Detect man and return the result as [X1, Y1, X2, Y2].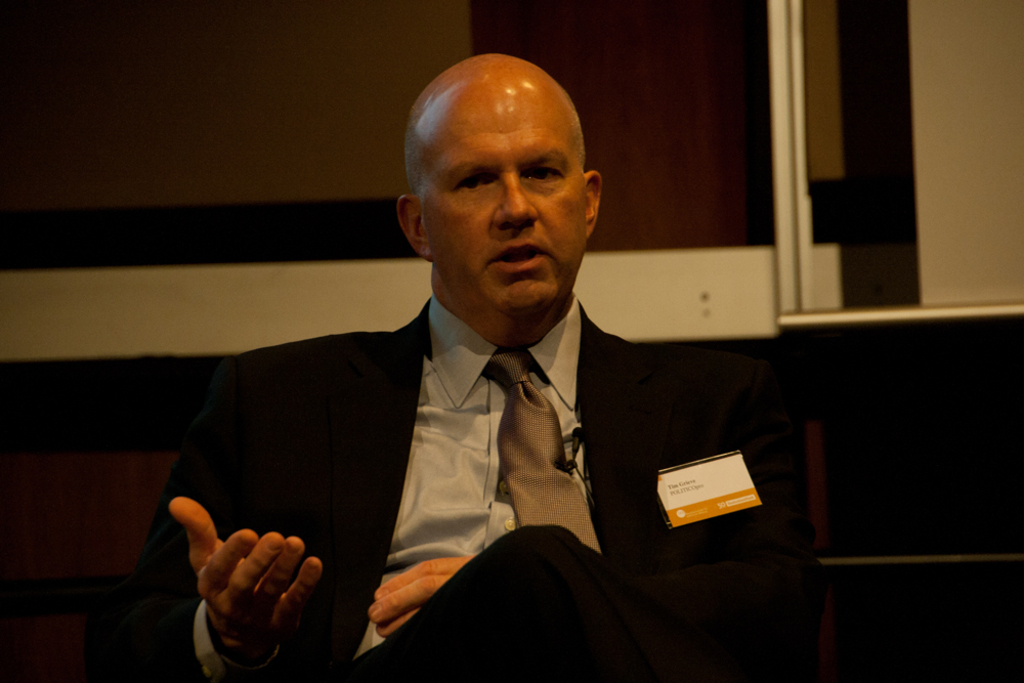
[158, 105, 764, 668].
